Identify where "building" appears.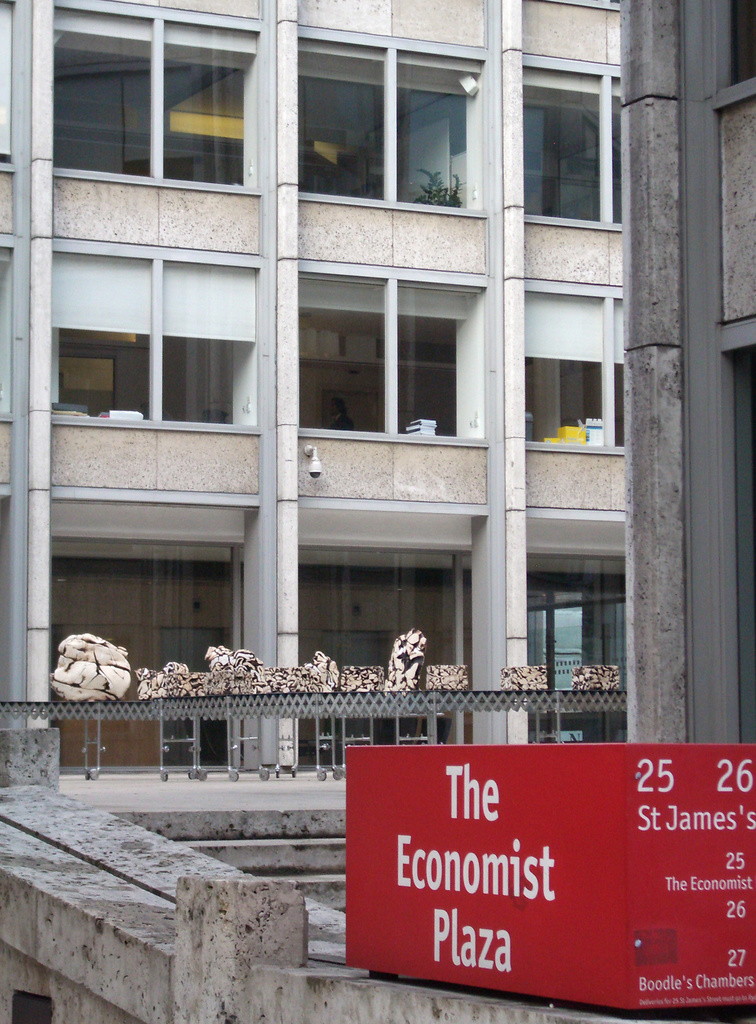
Appears at x1=622 y1=0 x2=755 y2=742.
